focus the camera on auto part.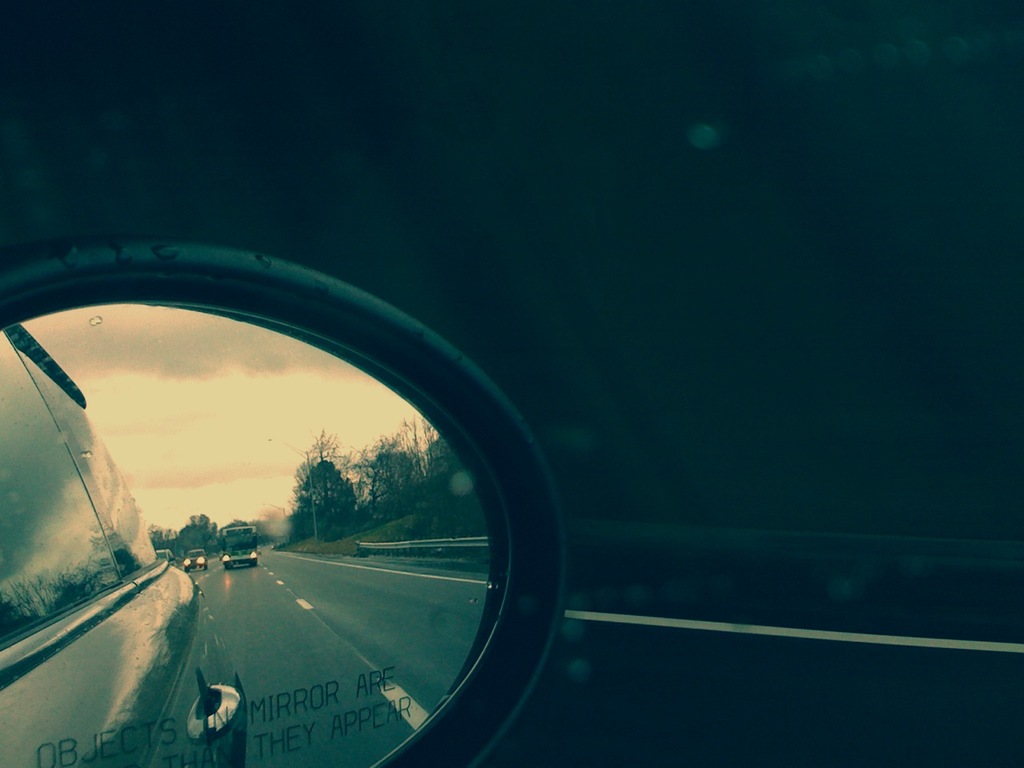
Focus region: <bbox>0, 330, 247, 767</bbox>.
